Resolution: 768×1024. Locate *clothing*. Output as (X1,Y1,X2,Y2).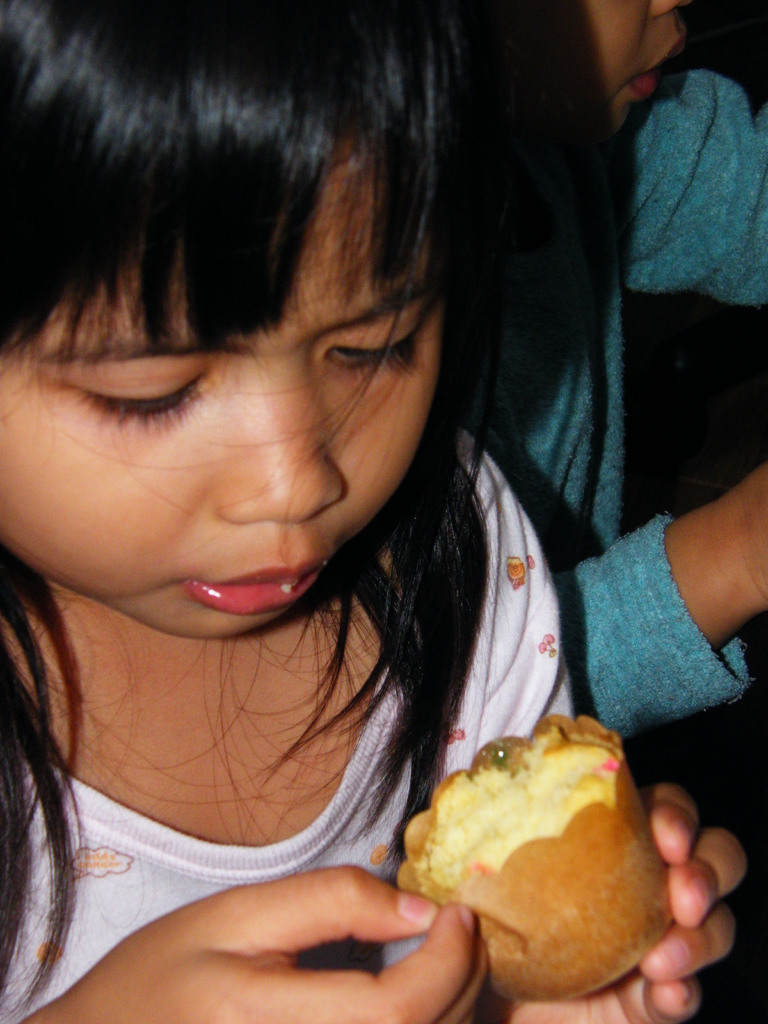
(413,49,767,735).
